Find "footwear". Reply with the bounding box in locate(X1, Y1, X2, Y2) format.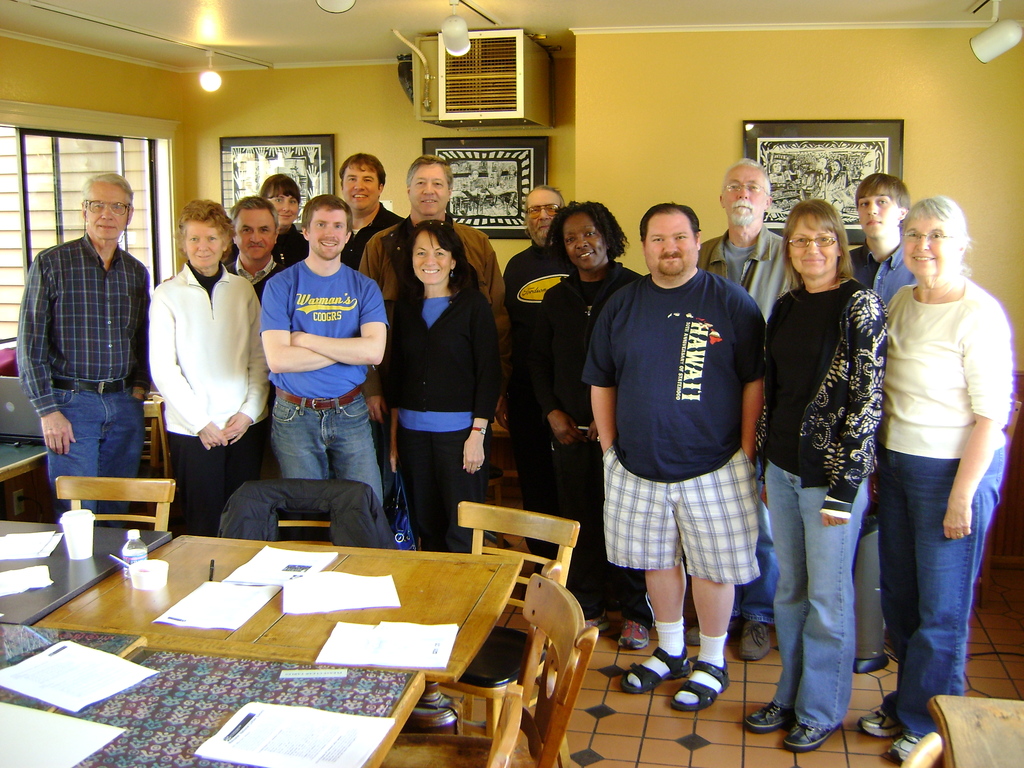
locate(783, 719, 842, 753).
